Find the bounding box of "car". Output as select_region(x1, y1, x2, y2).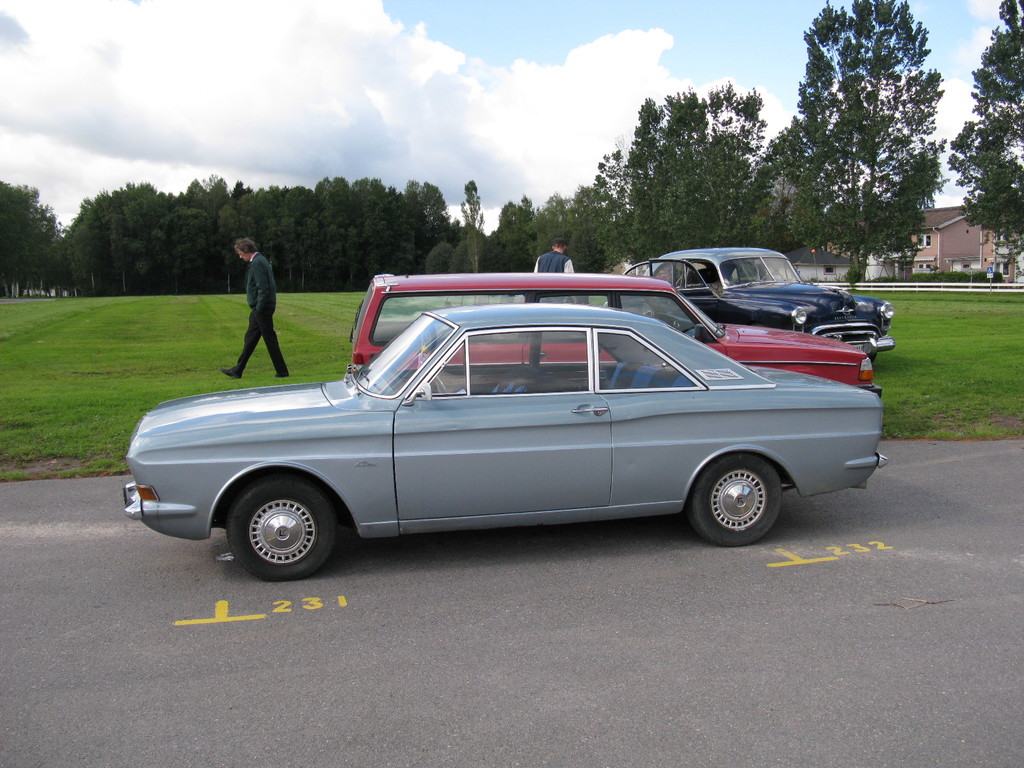
select_region(104, 306, 909, 596).
